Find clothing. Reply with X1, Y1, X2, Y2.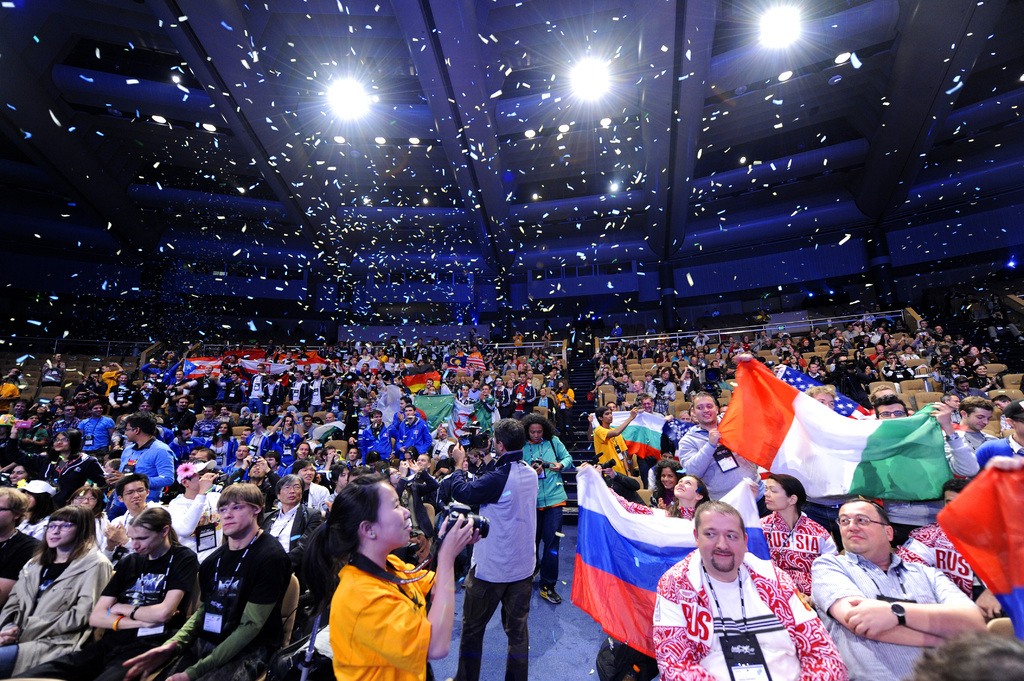
886, 362, 911, 383.
